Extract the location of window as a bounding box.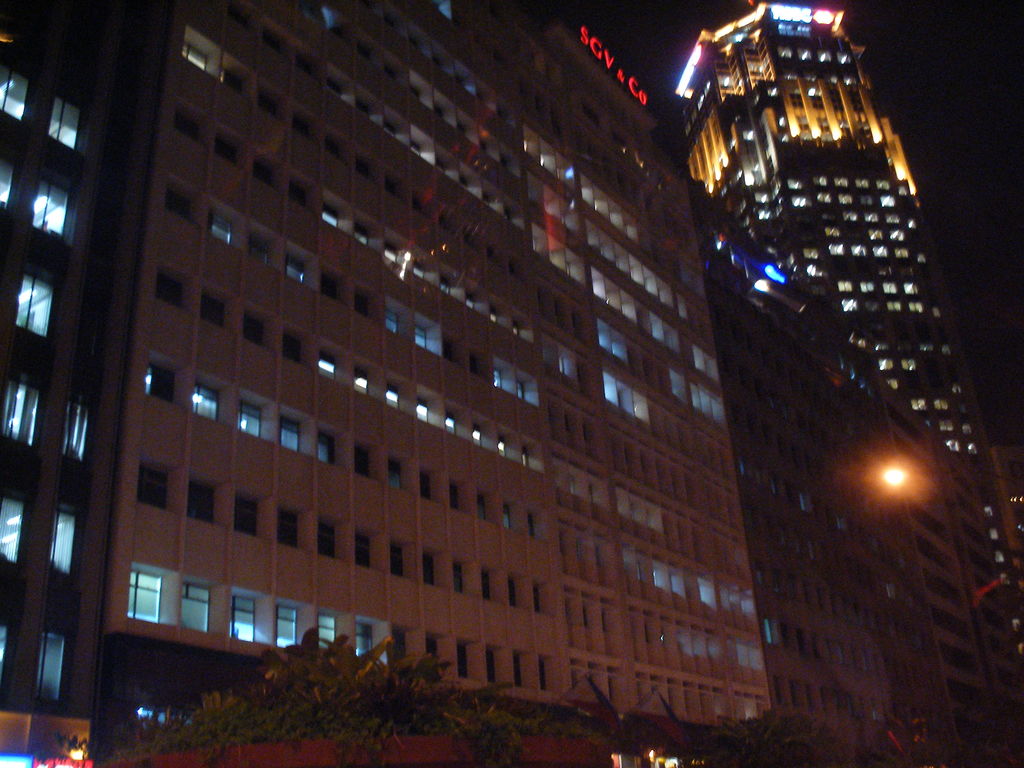
<bbox>0, 66, 22, 120</bbox>.
